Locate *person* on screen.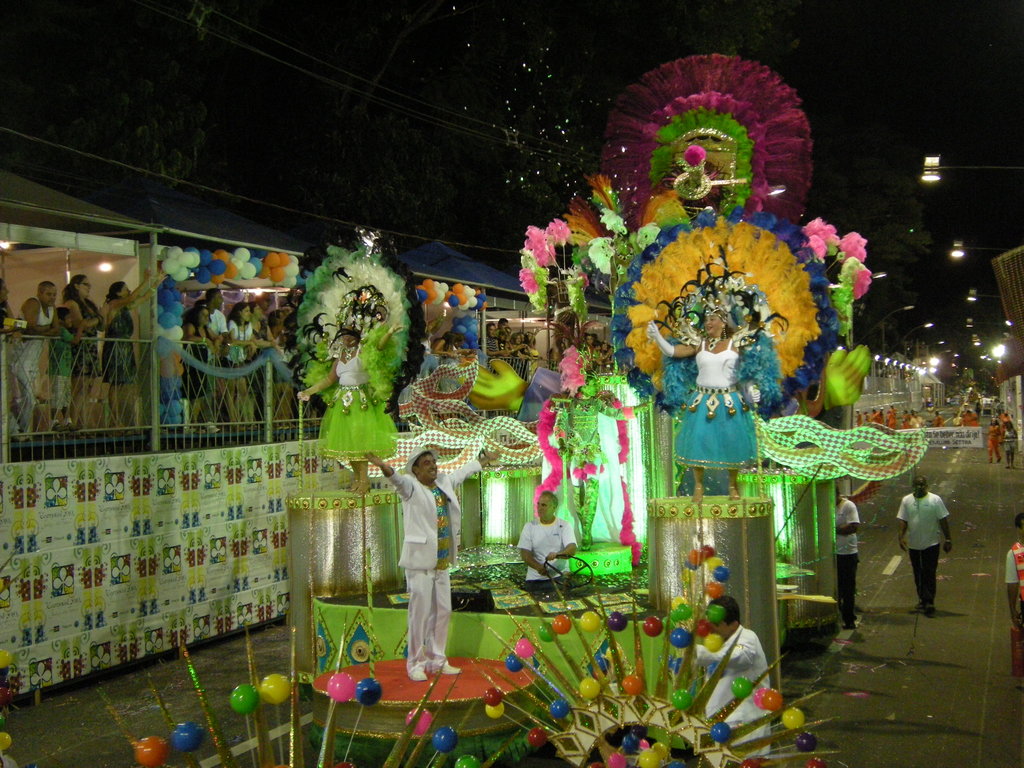
On screen at select_region(292, 321, 399, 494).
